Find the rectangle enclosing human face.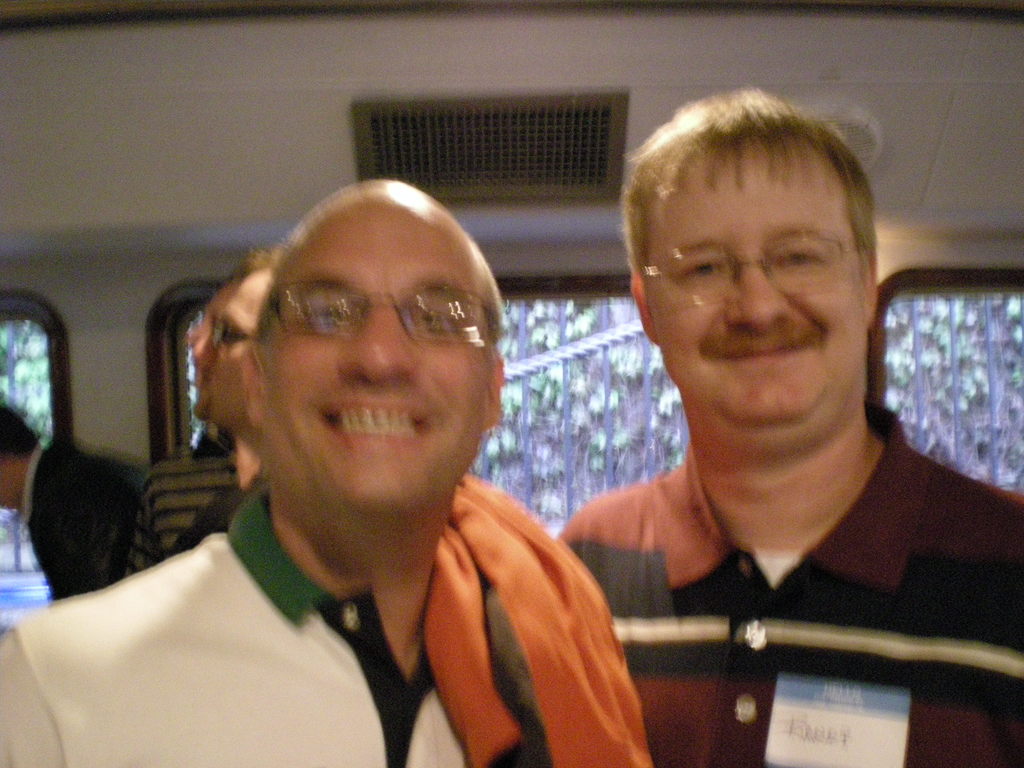
region(259, 195, 495, 520).
